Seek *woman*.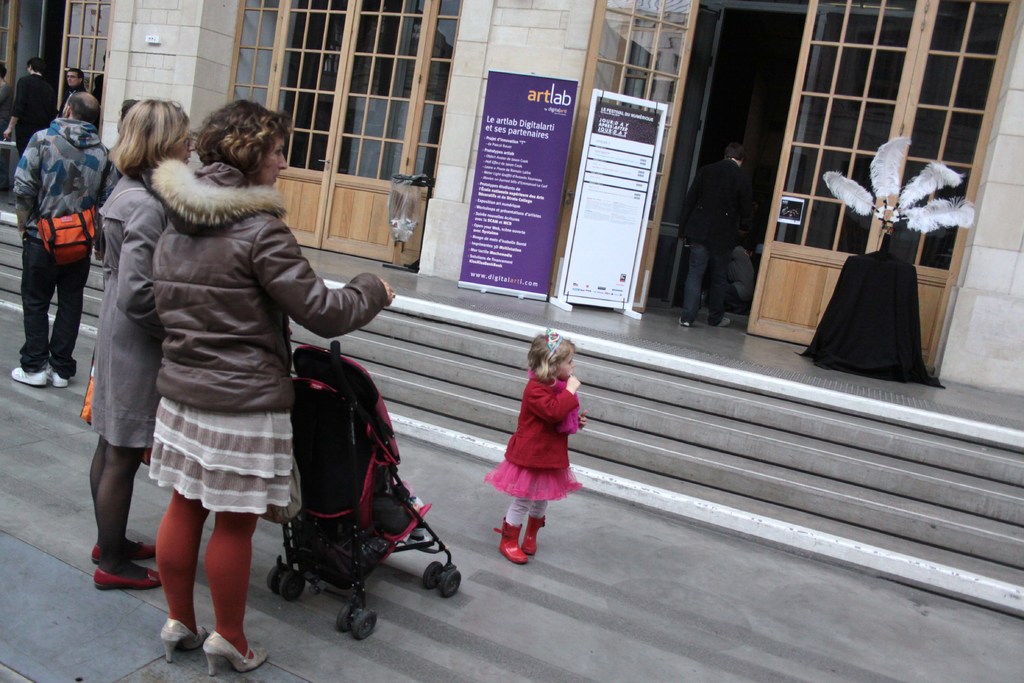
bbox(67, 63, 95, 108).
